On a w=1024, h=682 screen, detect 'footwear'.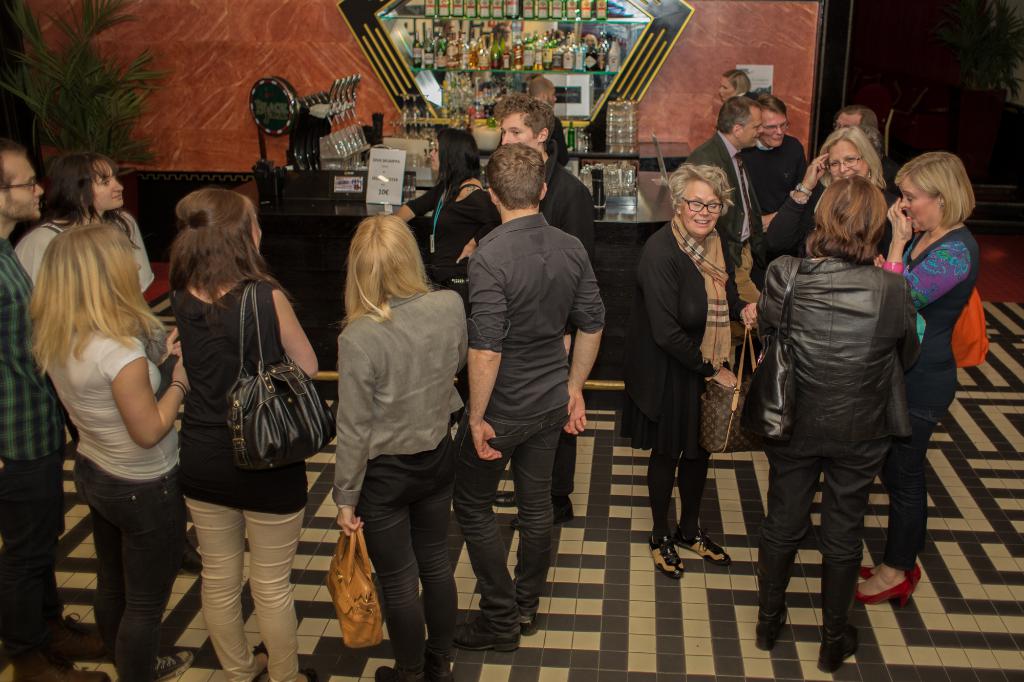
bbox=[858, 561, 922, 587].
